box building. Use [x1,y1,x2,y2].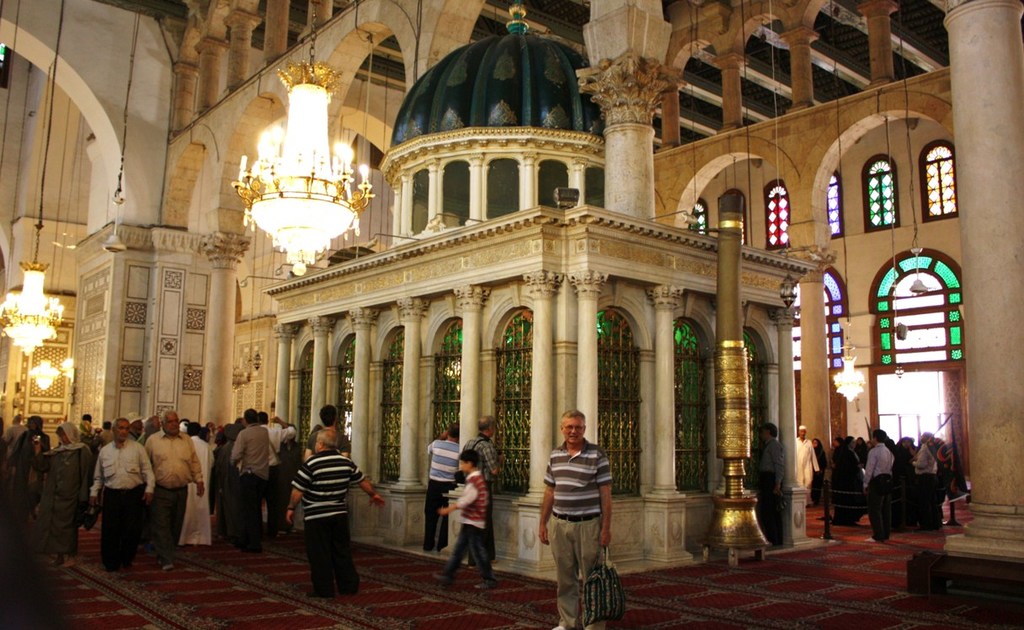
[0,0,1023,629].
